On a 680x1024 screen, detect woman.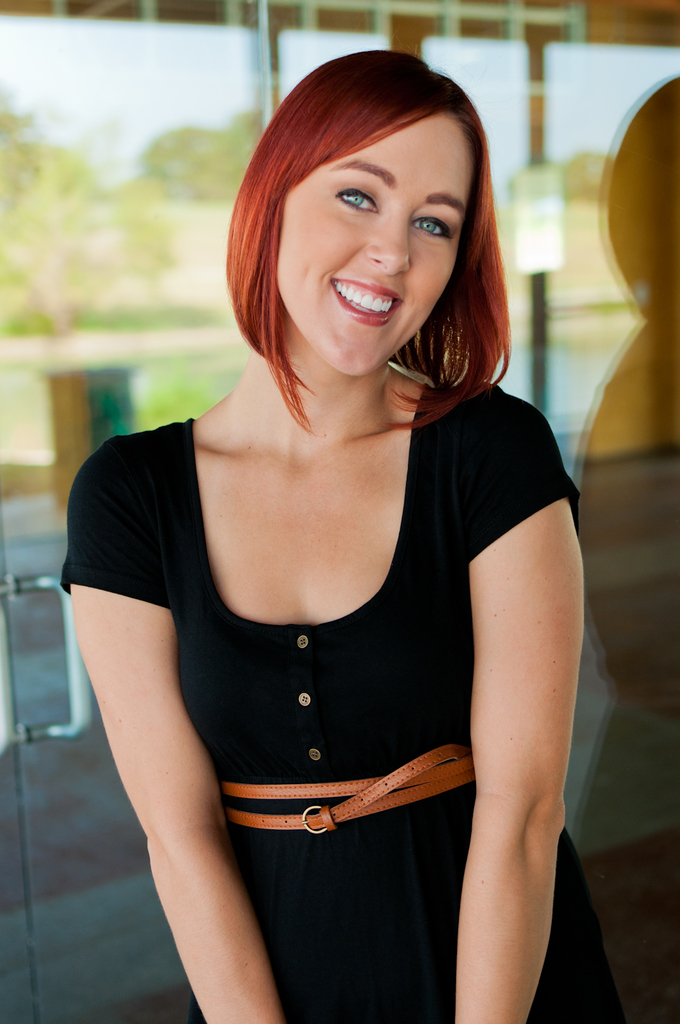
pyautogui.locateOnScreen(54, 70, 601, 1023).
